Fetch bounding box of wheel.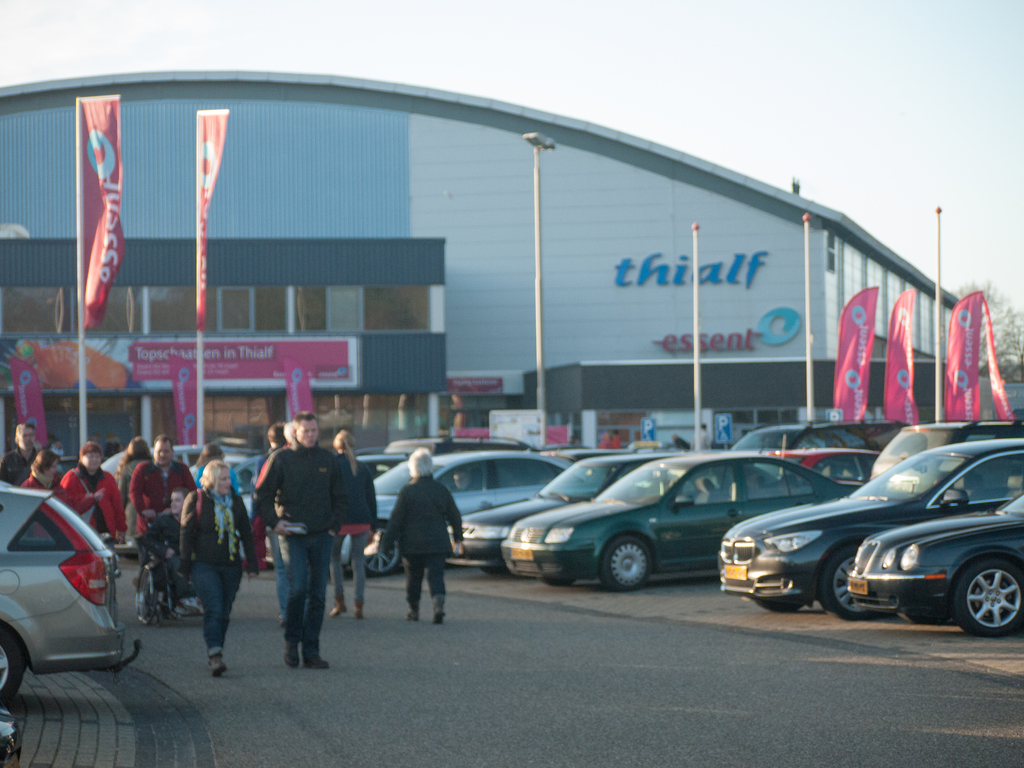
Bbox: crop(824, 547, 871, 623).
